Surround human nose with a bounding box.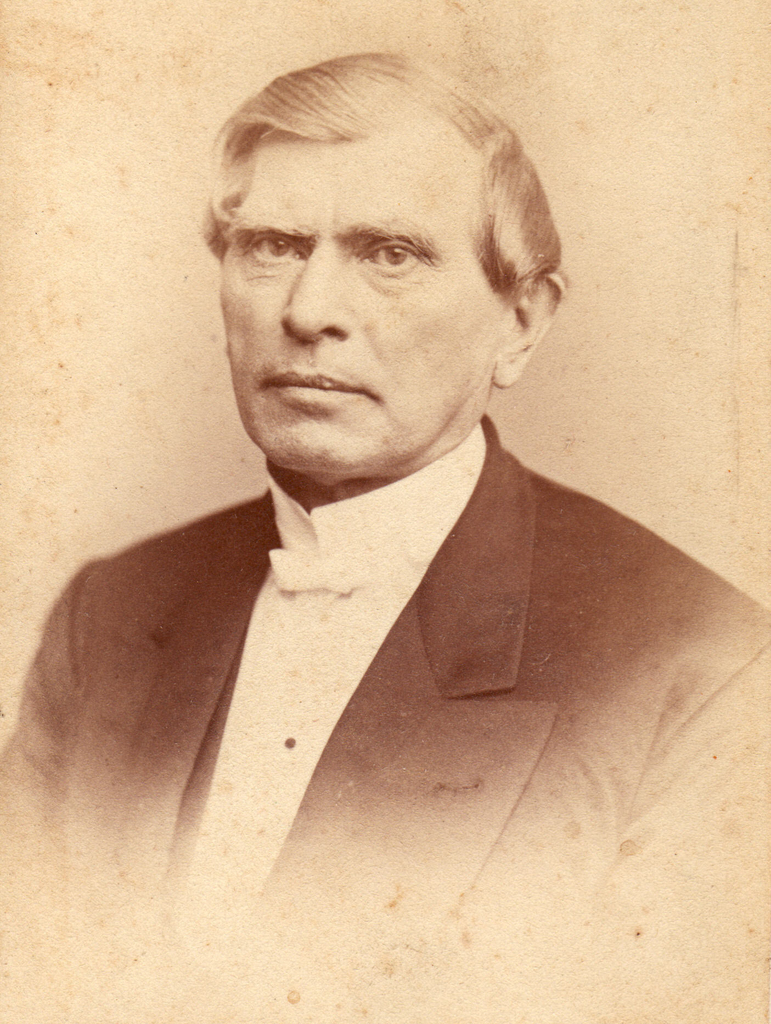
[273, 237, 349, 344].
